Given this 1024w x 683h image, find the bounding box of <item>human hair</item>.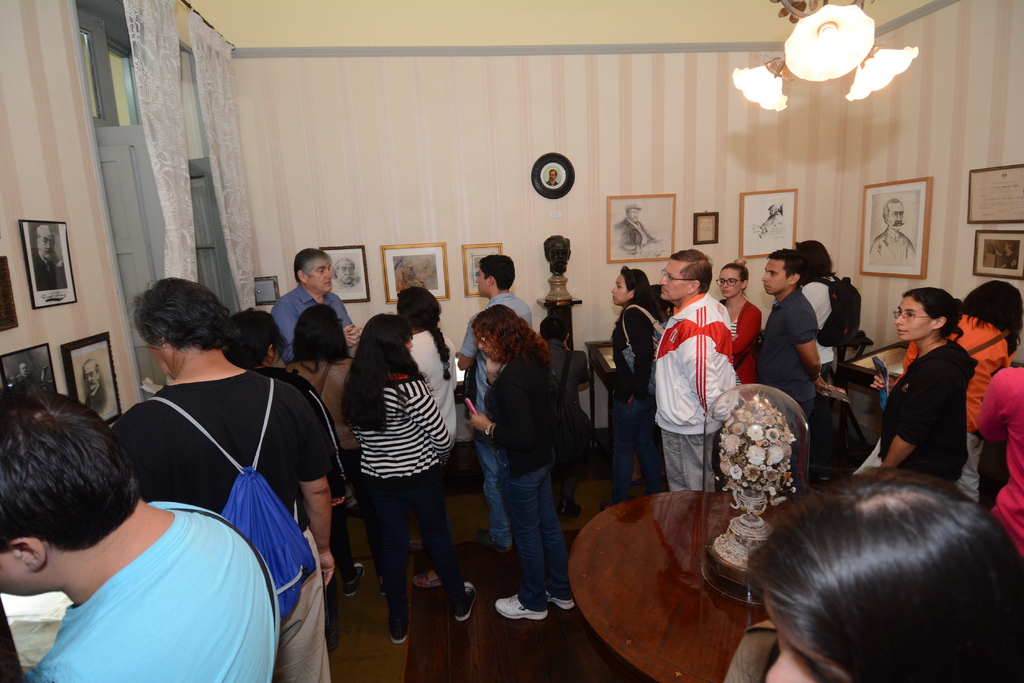
798:239:833:281.
